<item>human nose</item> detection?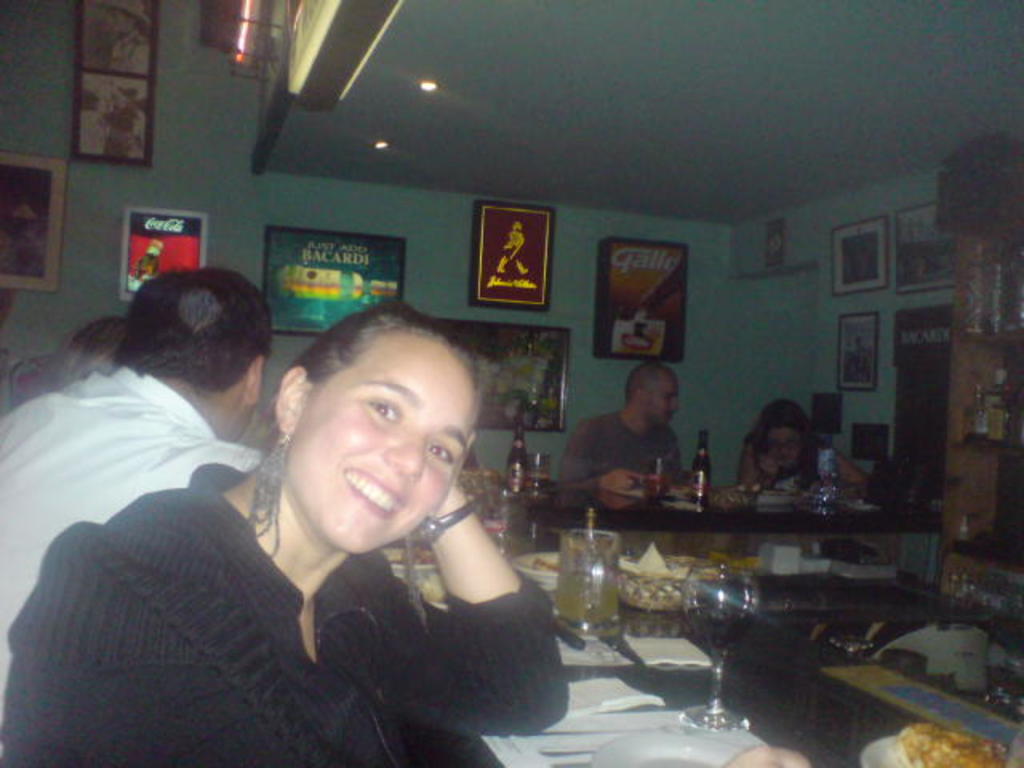
<region>381, 434, 424, 483</region>
